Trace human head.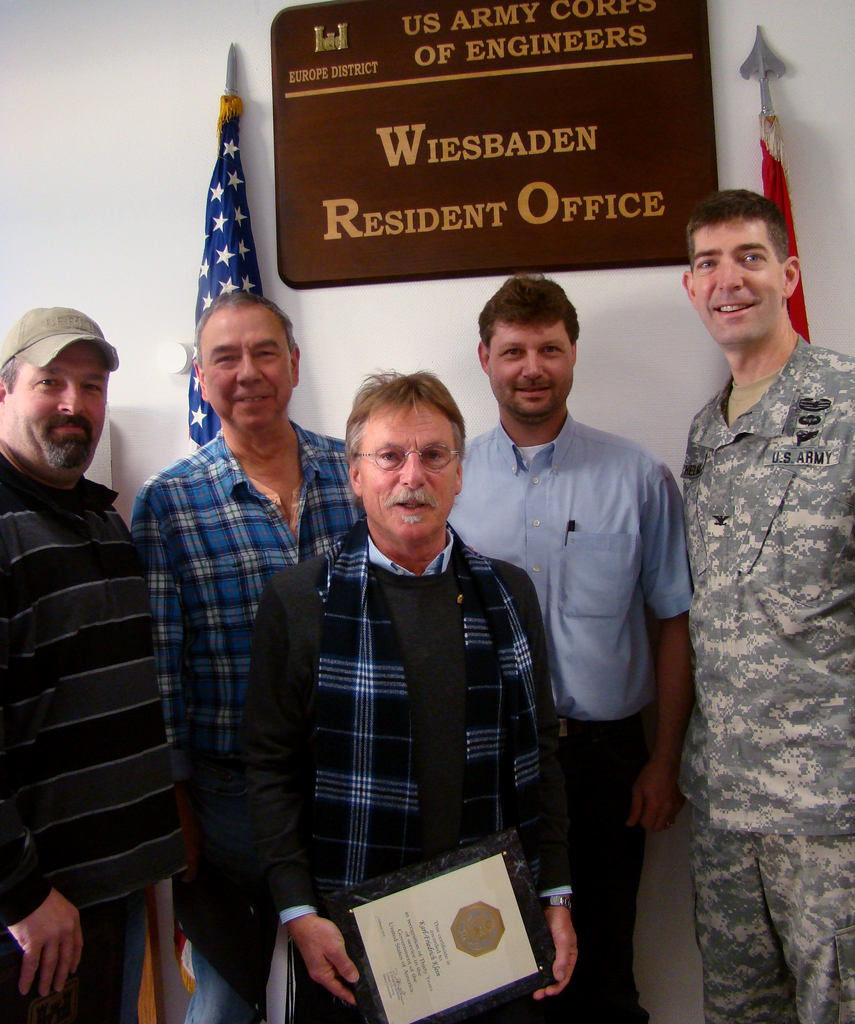
Traced to BBox(344, 369, 470, 556).
